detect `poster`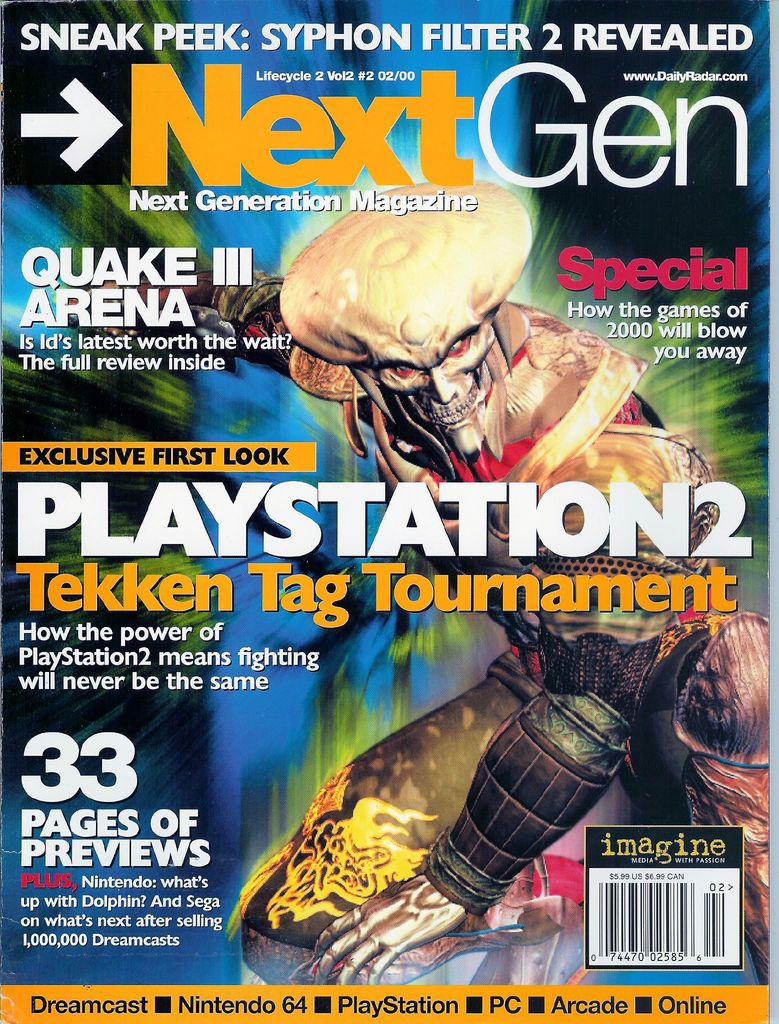
{"x1": 0, "y1": 0, "x2": 778, "y2": 1023}
